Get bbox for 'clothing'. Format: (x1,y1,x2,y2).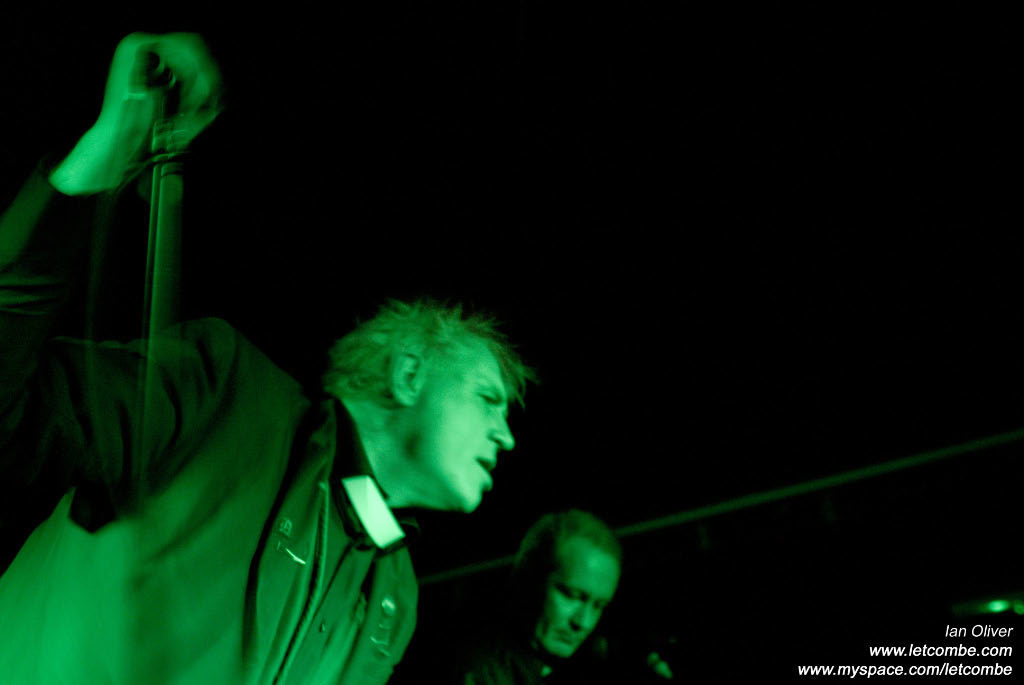
(2,154,419,684).
